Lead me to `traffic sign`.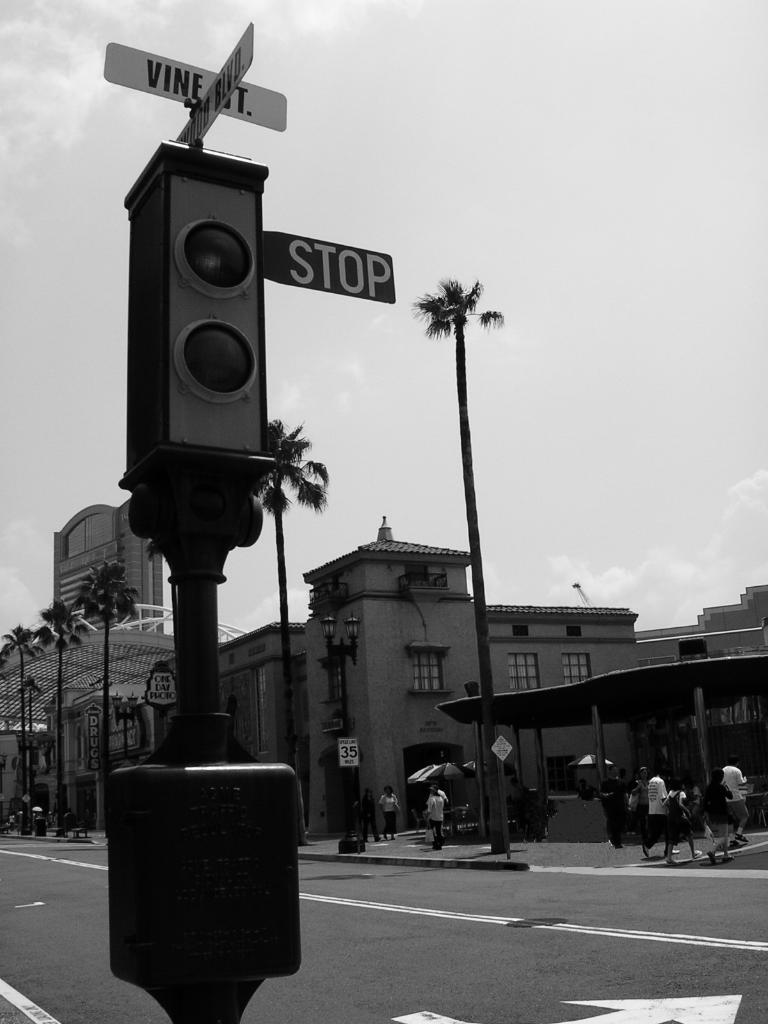
Lead to <box>489,736,512,762</box>.
